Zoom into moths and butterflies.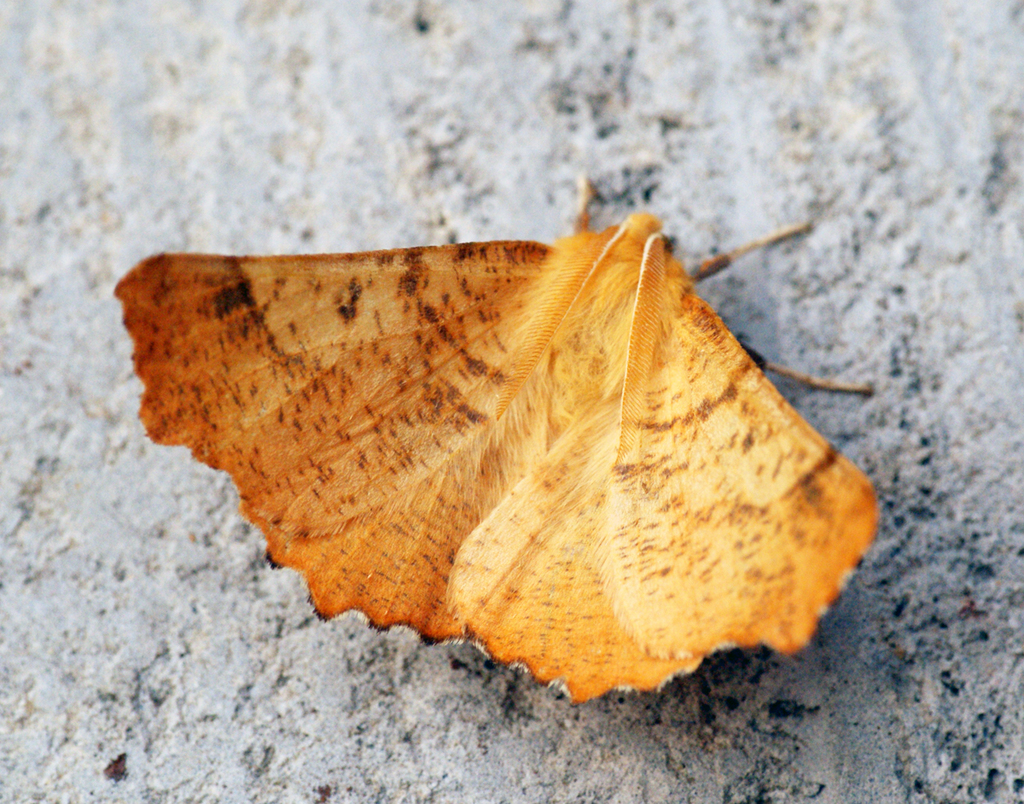
Zoom target: 115 169 891 709.
